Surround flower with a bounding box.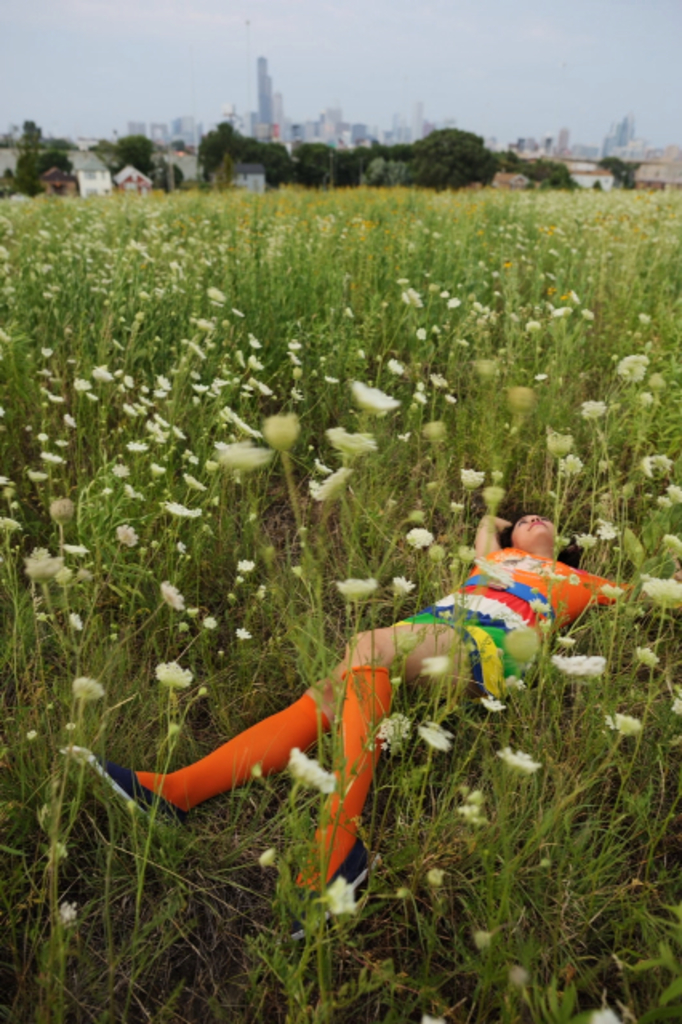
59:538:90:558.
